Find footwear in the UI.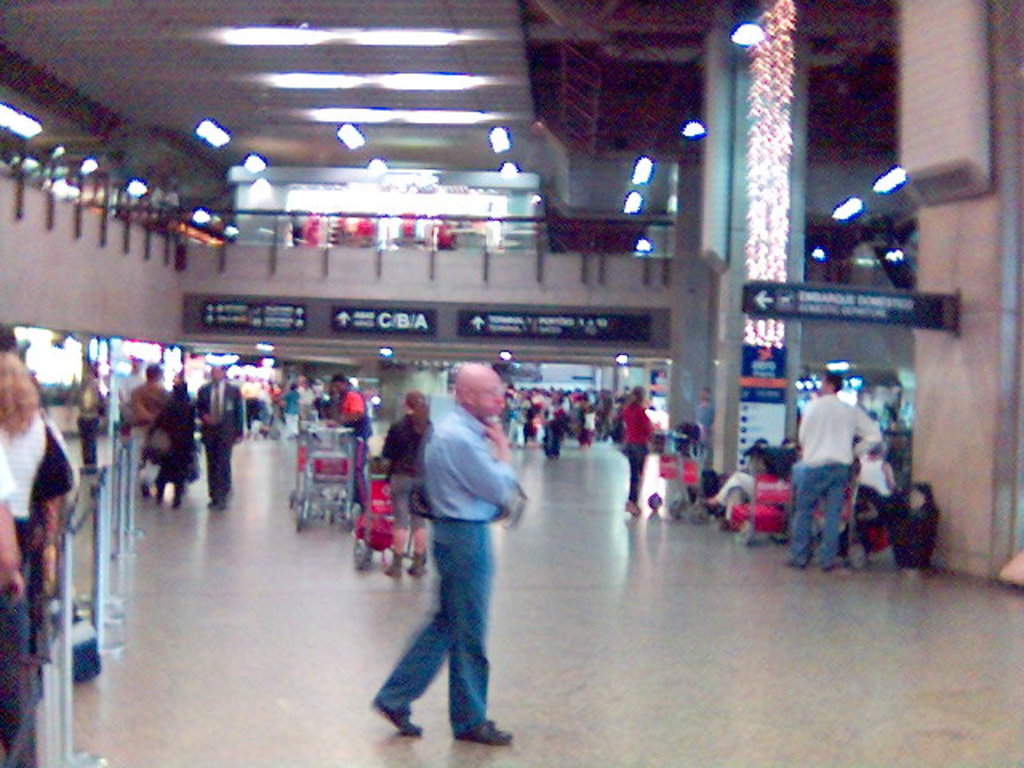
UI element at bbox=[363, 696, 422, 738].
